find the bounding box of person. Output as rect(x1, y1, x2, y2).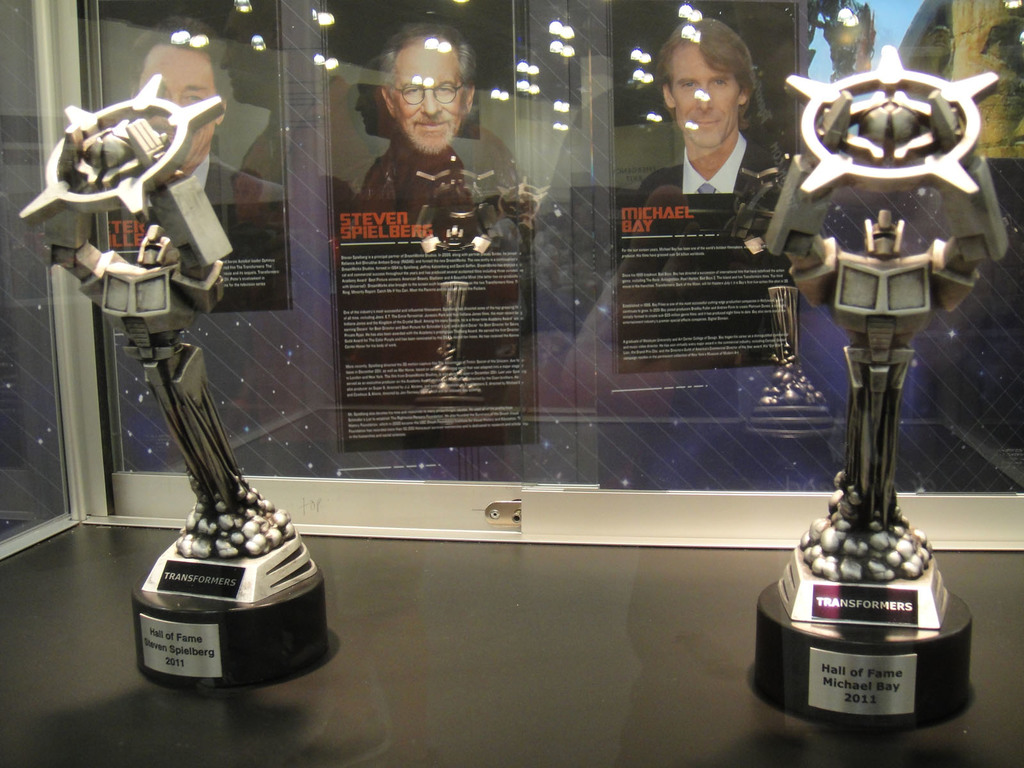
rect(343, 16, 527, 243).
